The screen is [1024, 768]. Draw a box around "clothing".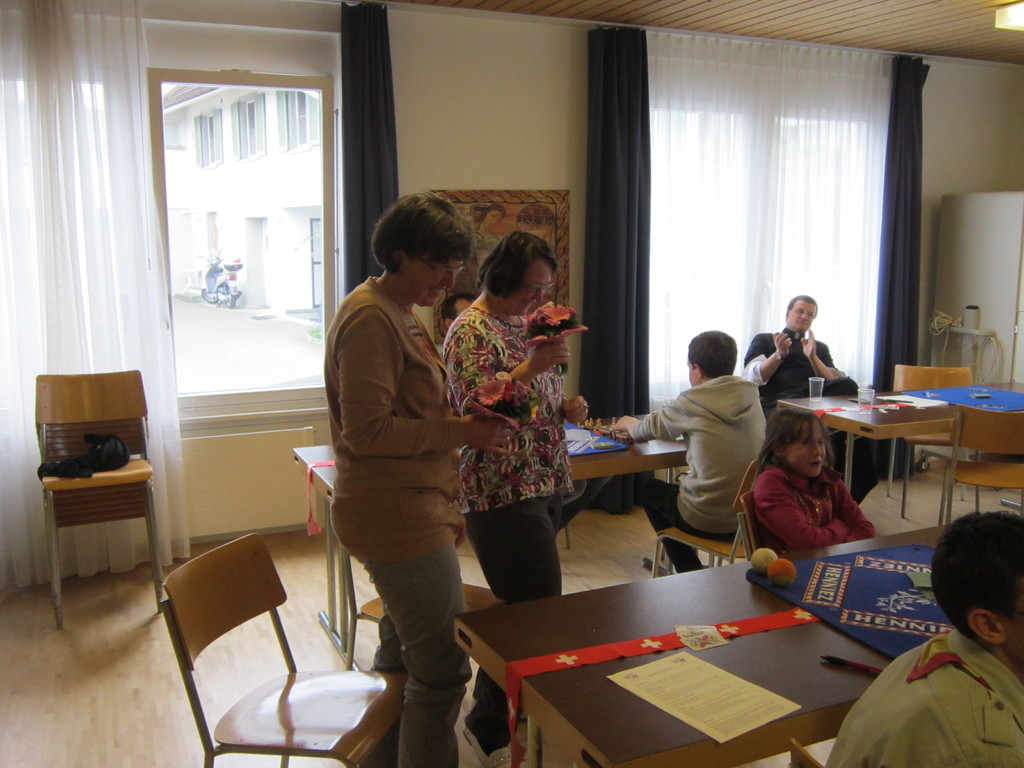
bbox=[847, 616, 1023, 767].
